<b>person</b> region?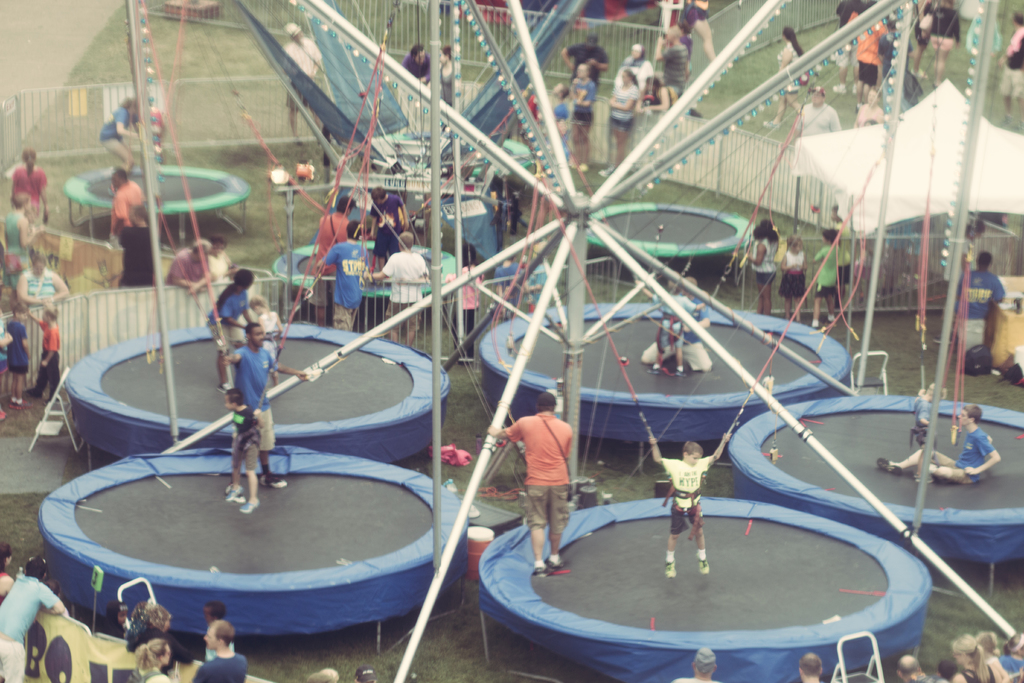
rect(189, 617, 246, 682)
